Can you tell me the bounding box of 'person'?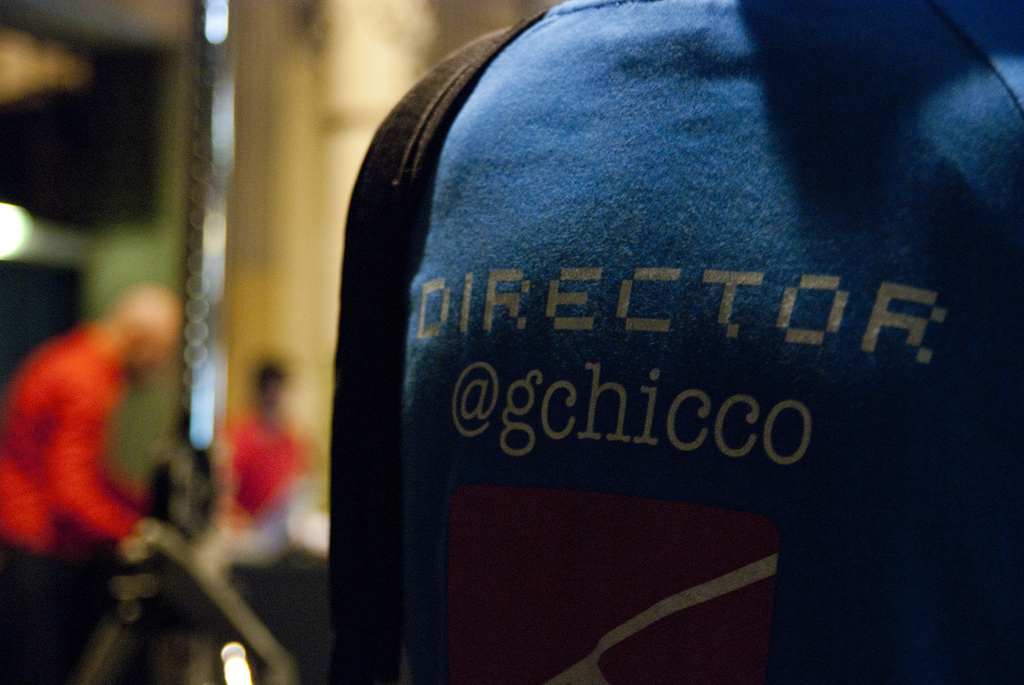
(left=212, top=357, right=308, bottom=585).
